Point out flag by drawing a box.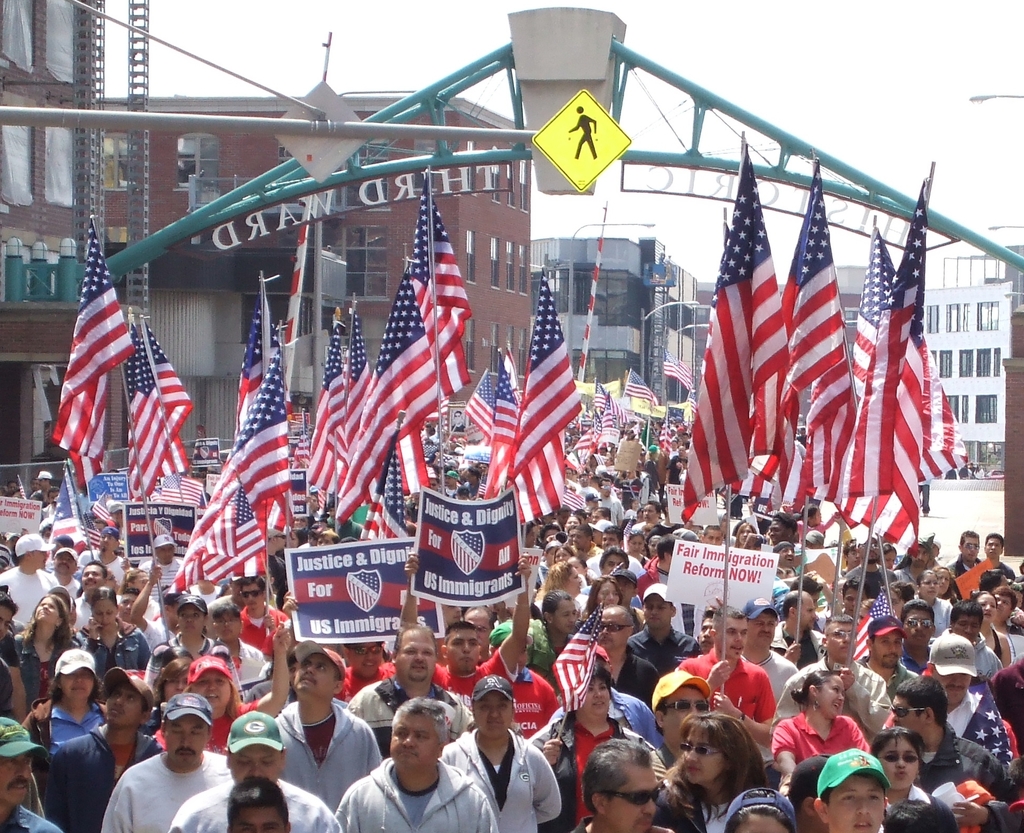
{"left": 500, "top": 265, "right": 584, "bottom": 530}.
